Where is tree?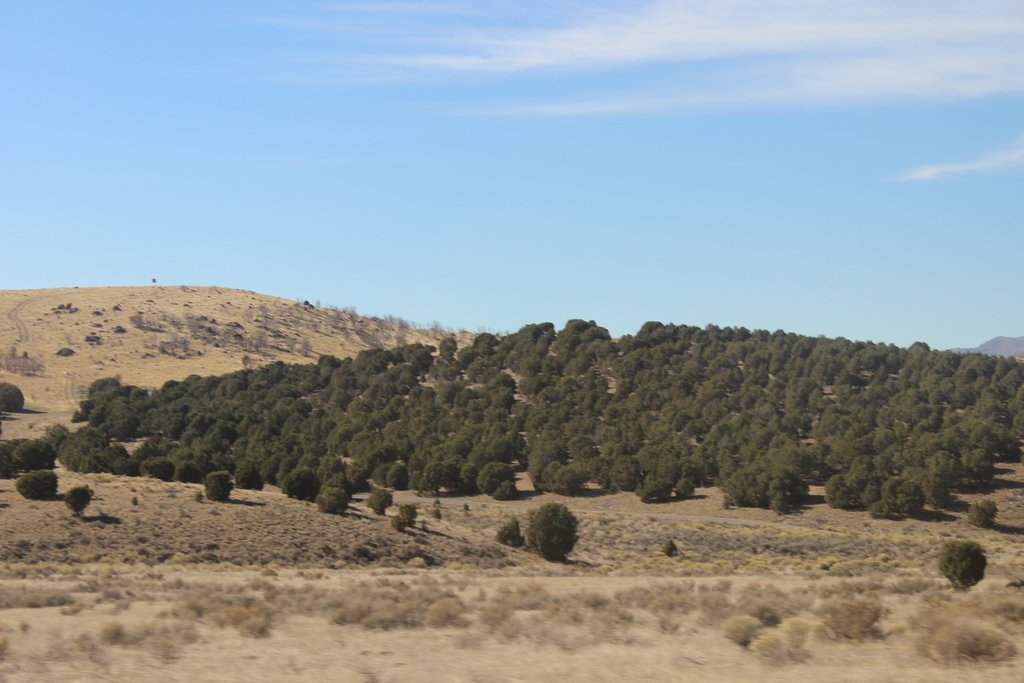
x1=363 y1=484 x2=392 y2=520.
